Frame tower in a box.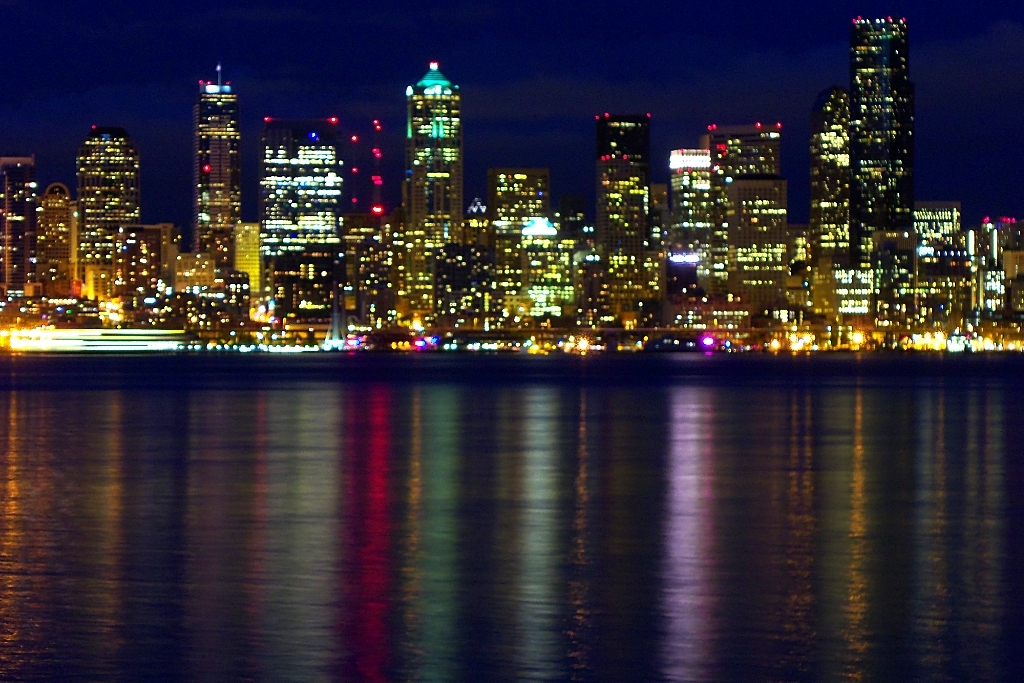
[left=34, top=183, right=78, bottom=307].
